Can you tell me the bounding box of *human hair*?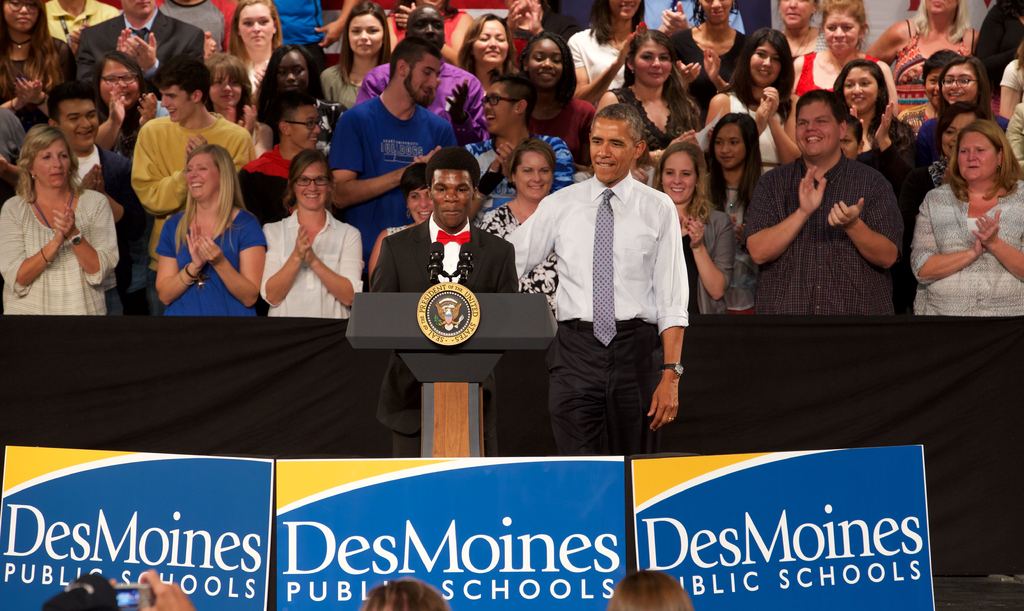
(652, 142, 710, 220).
